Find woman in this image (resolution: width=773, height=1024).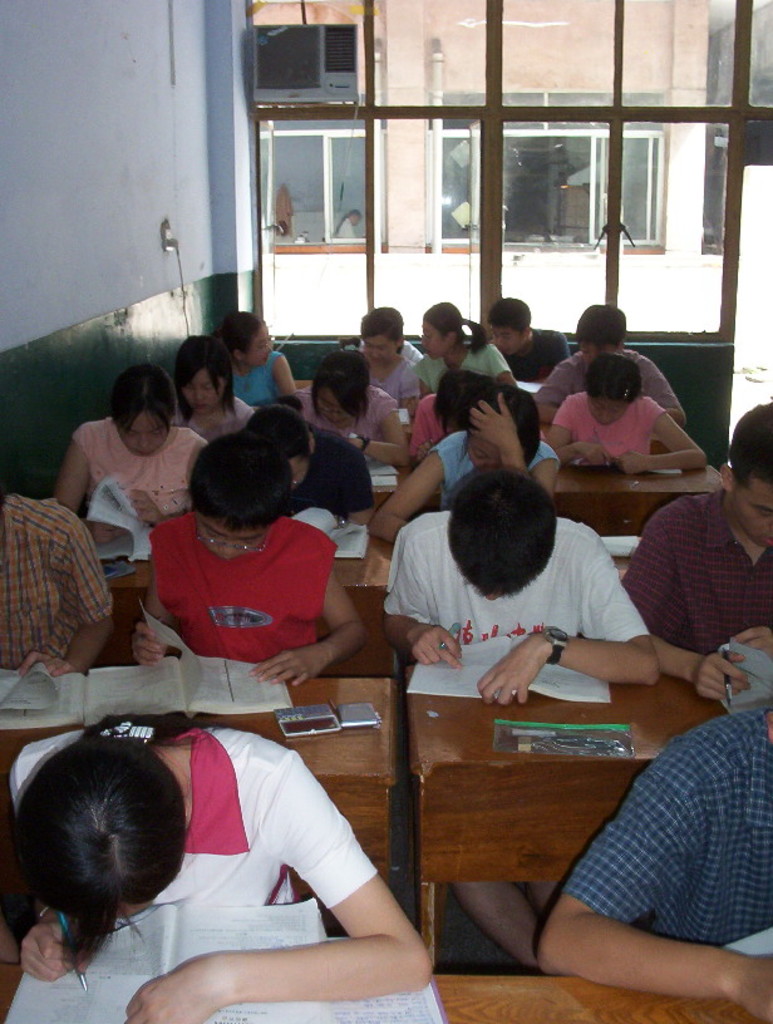
bbox(355, 307, 429, 413).
